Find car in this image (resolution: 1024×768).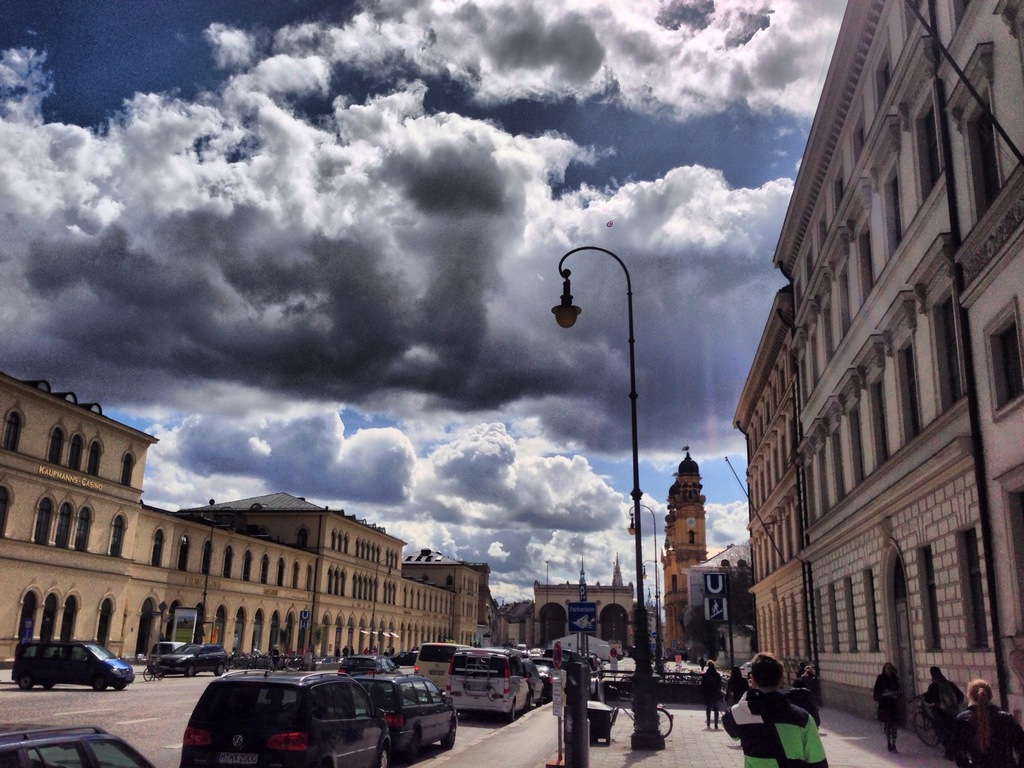
{"x1": 12, "y1": 637, "x2": 133, "y2": 689}.
